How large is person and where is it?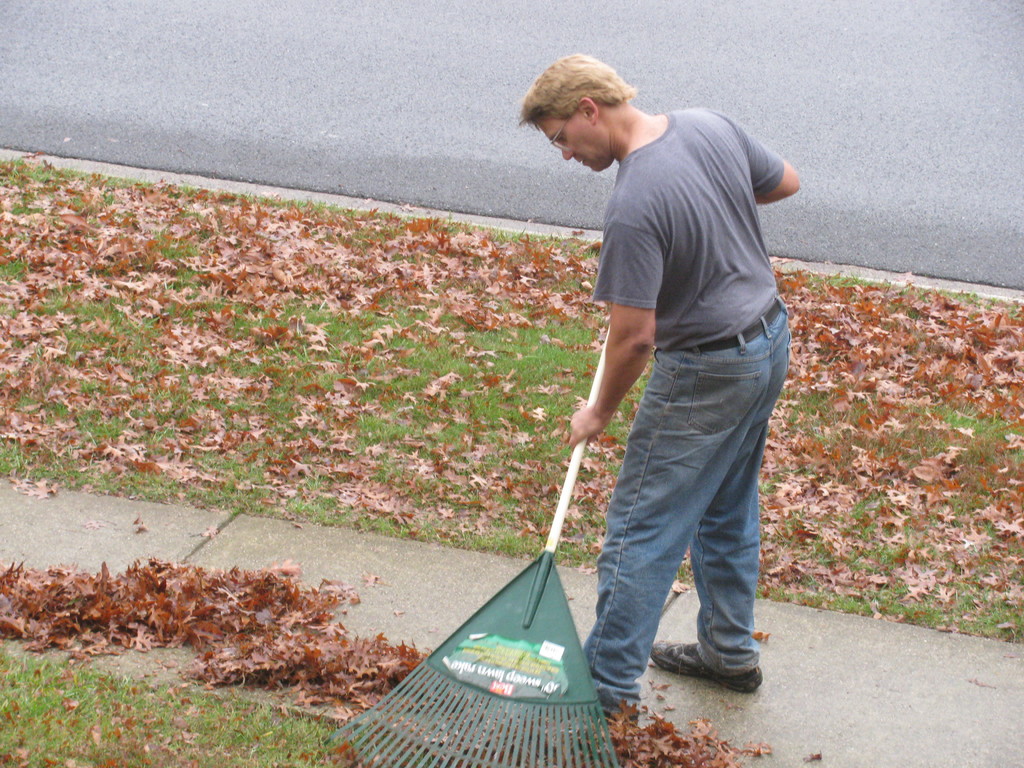
Bounding box: 515,54,799,719.
